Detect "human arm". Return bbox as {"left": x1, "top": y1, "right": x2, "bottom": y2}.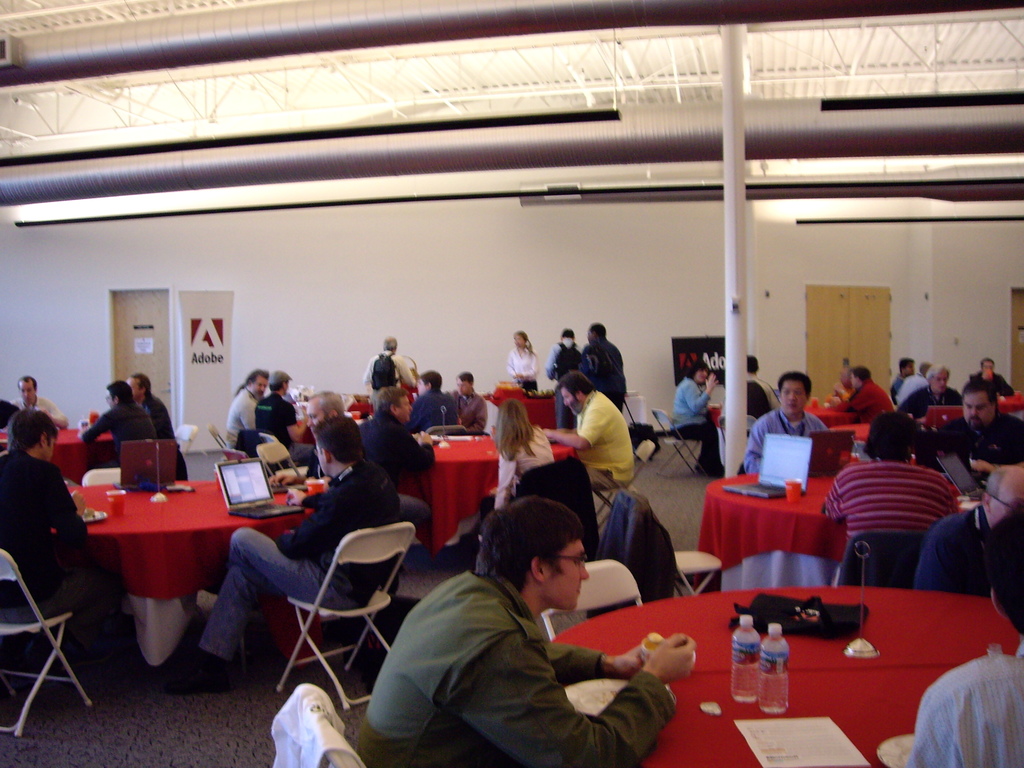
{"left": 997, "top": 376, "right": 1014, "bottom": 399}.
